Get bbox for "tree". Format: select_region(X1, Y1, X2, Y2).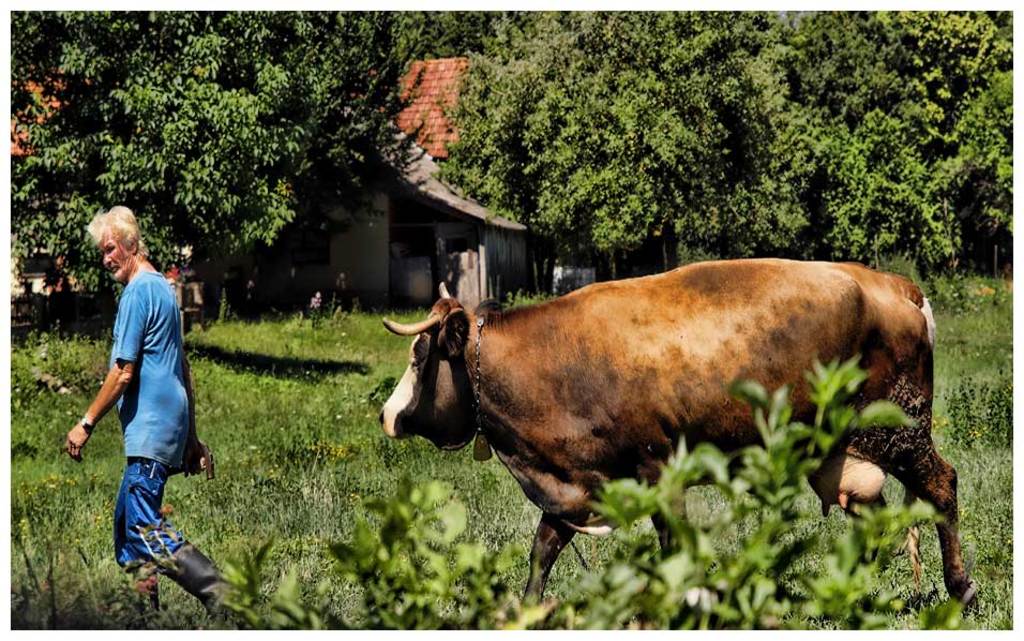
select_region(9, 8, 434, 320).
